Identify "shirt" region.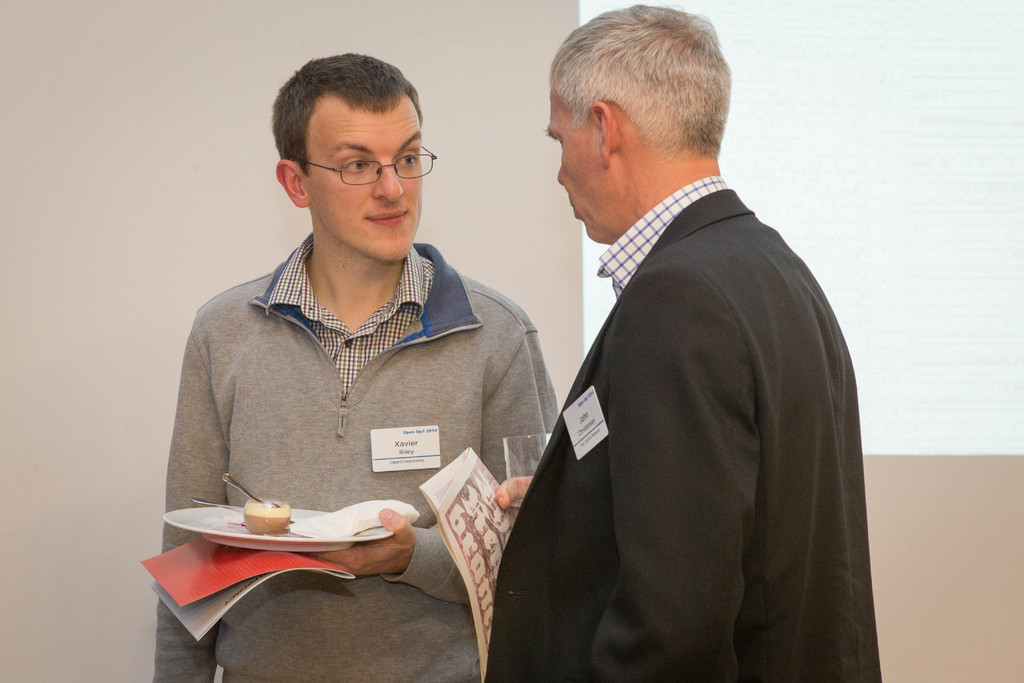
Region: [595, 176, 732, 294].
